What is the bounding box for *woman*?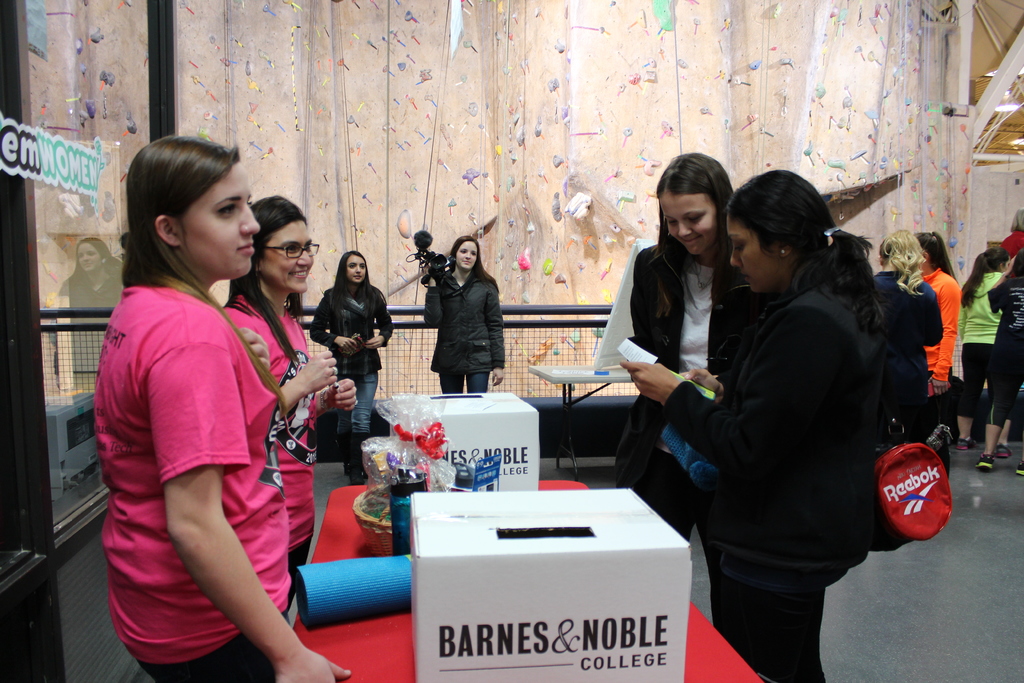
<box>614,147,766,620</box>.
